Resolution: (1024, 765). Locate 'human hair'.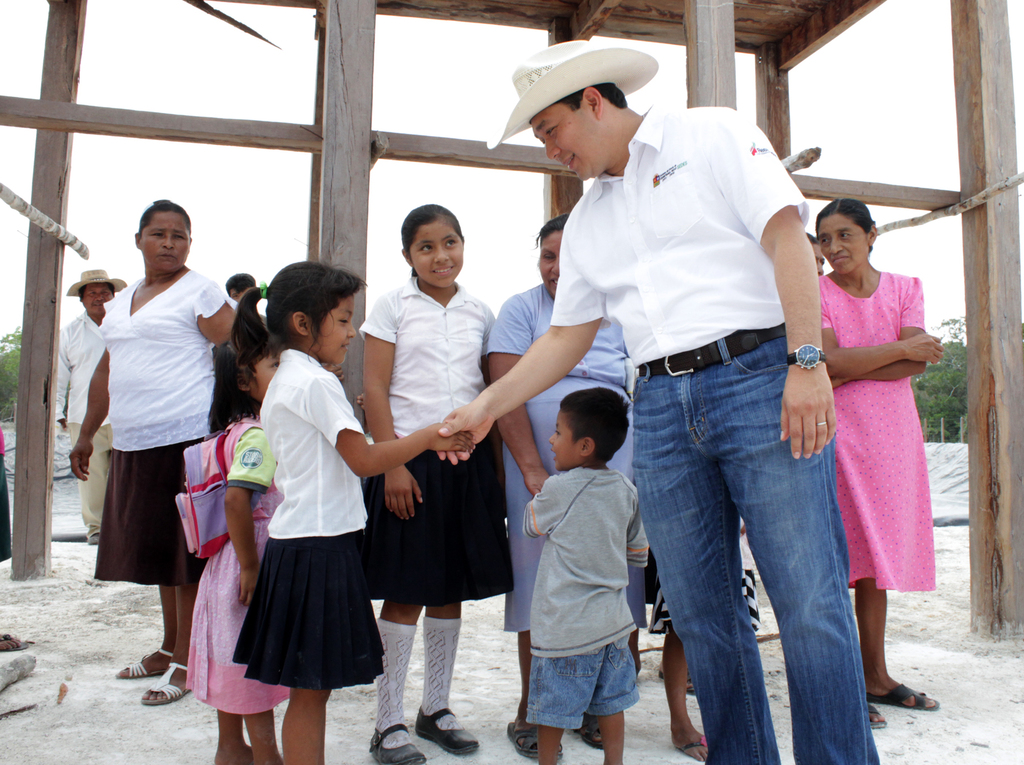
x1=139, y1=201, x2=190, y2=232.
